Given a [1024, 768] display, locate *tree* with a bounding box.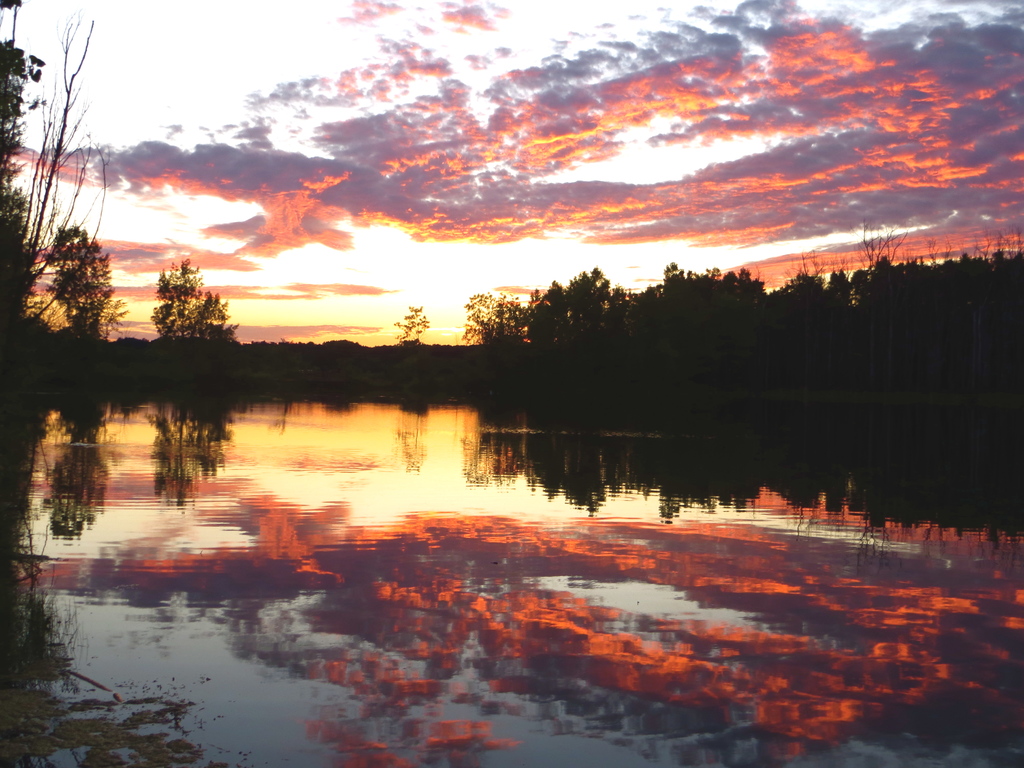
Located: <bbox>452, 289, 516, 340</bbox>.
